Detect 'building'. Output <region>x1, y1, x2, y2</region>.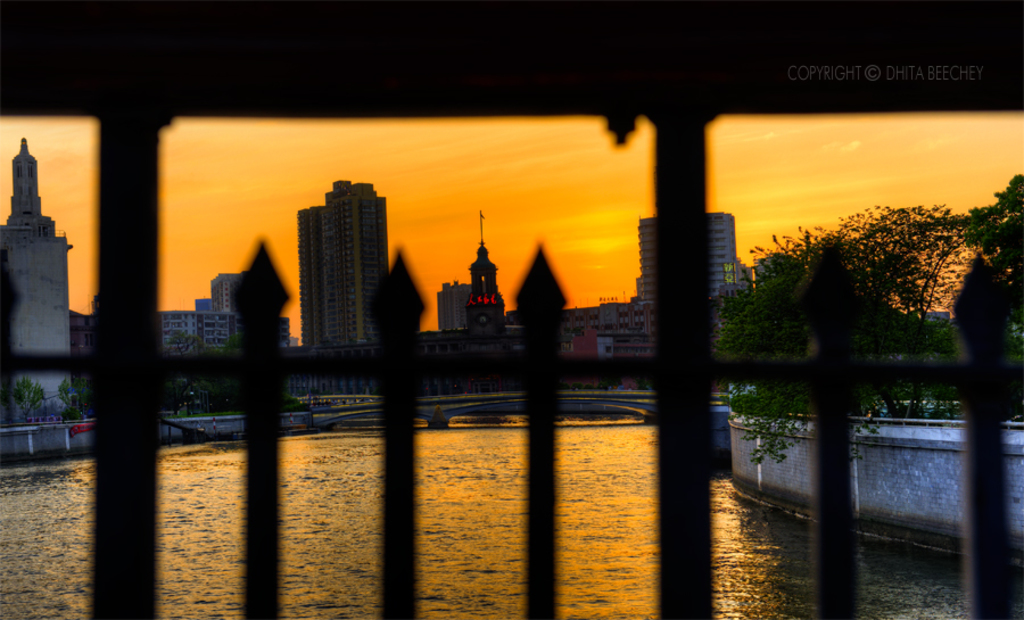
<region>297, 180, 389, 348</region>.
